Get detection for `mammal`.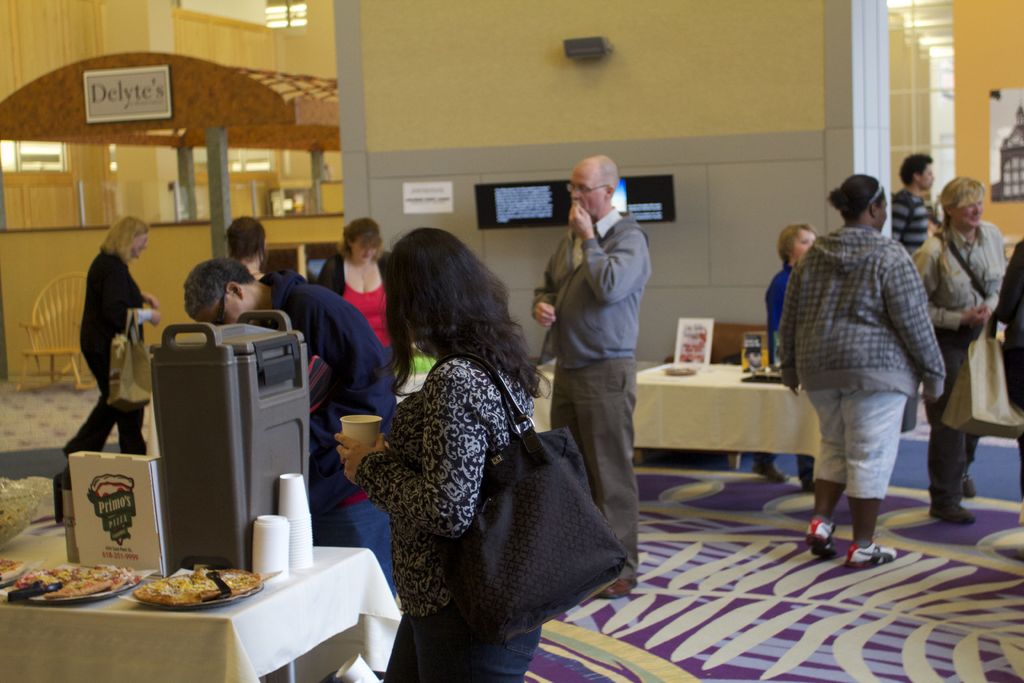
Detection: [332,224,551,682].
